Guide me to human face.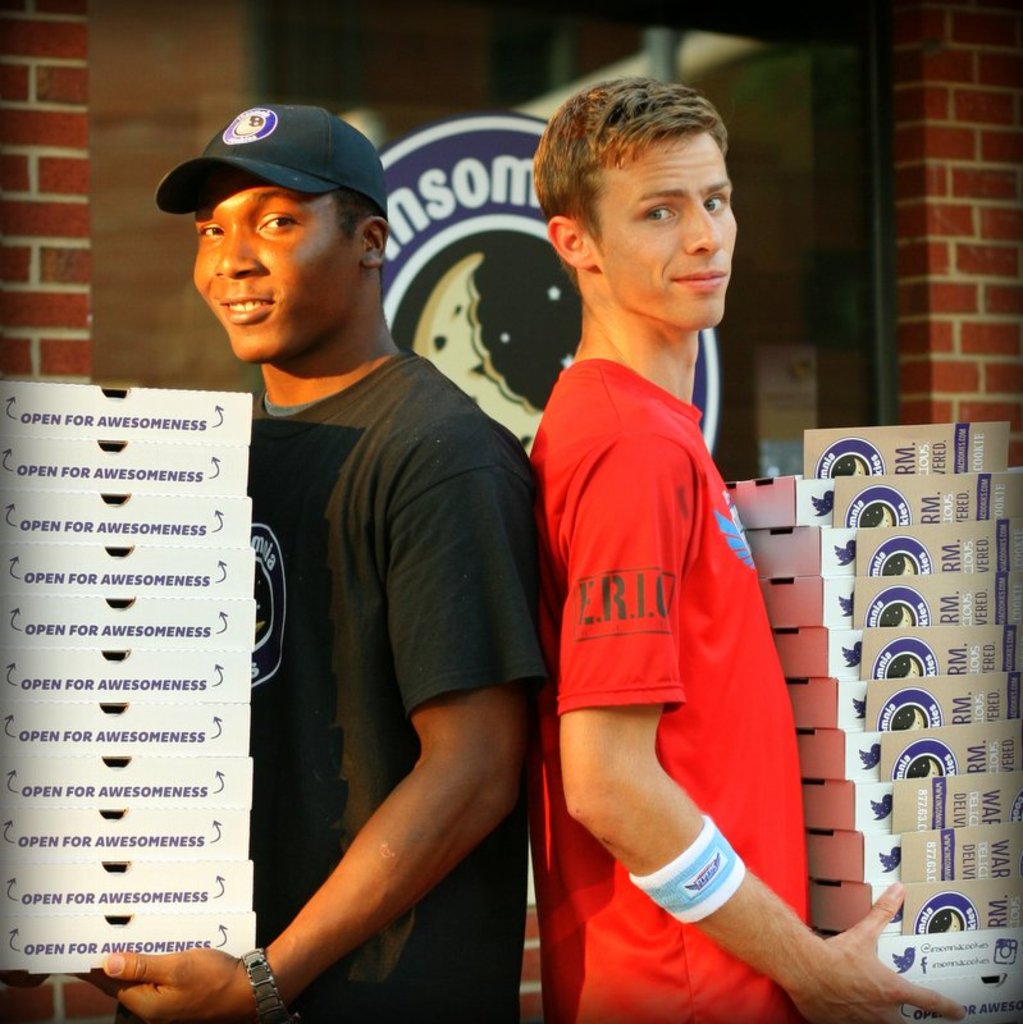
Guidance: (192,178,367,370).
